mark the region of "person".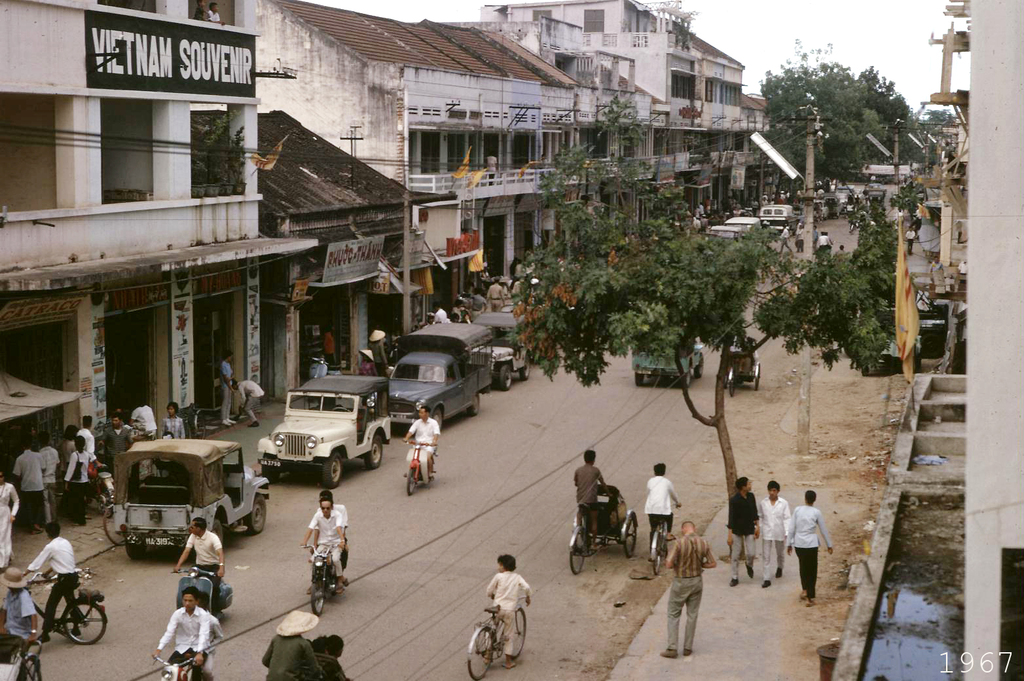
Region: (x1=266, y1=607, x2=325, y2=680).
